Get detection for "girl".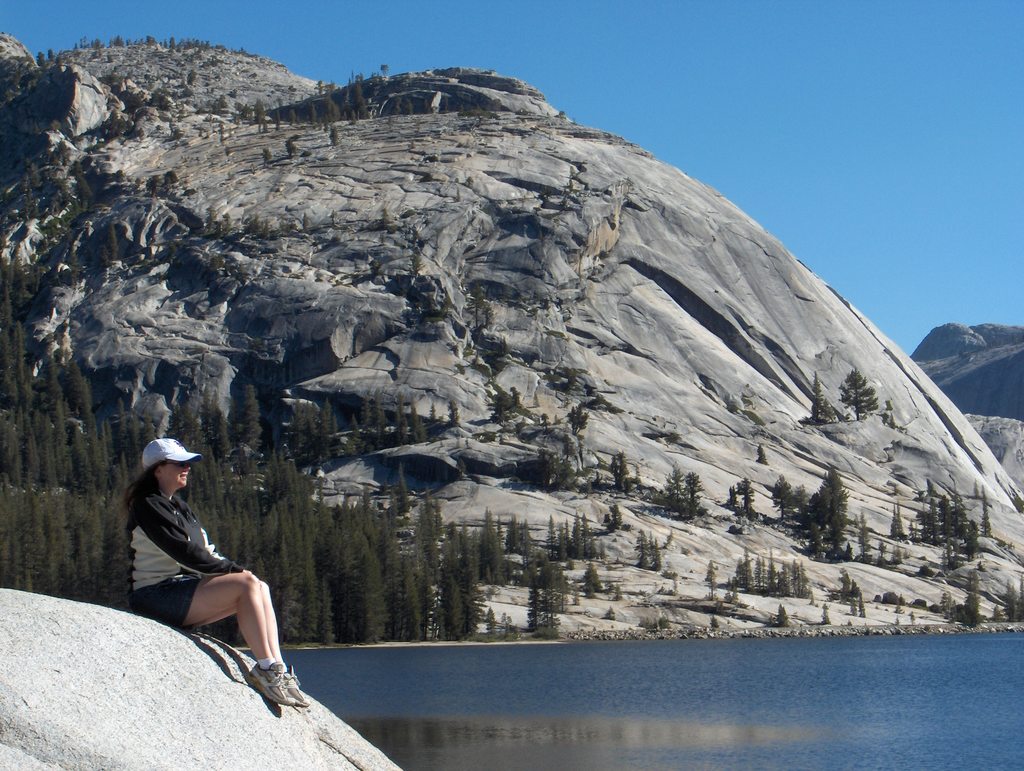
Detection: 122/439/307/708.
